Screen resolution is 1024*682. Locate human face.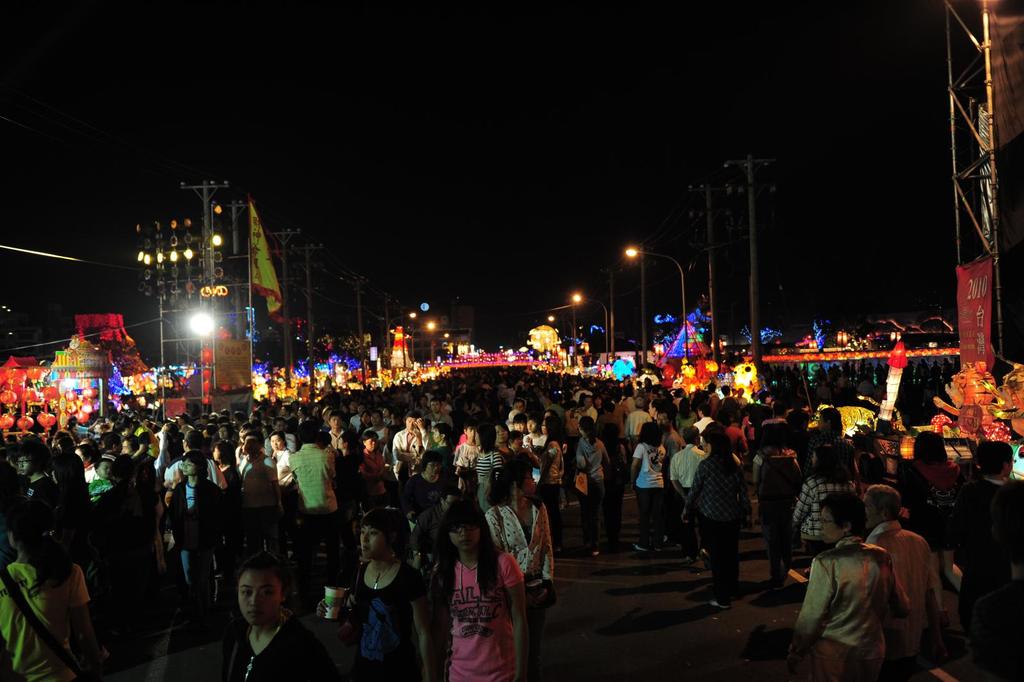
BBox(355, 514, 383, 559).
